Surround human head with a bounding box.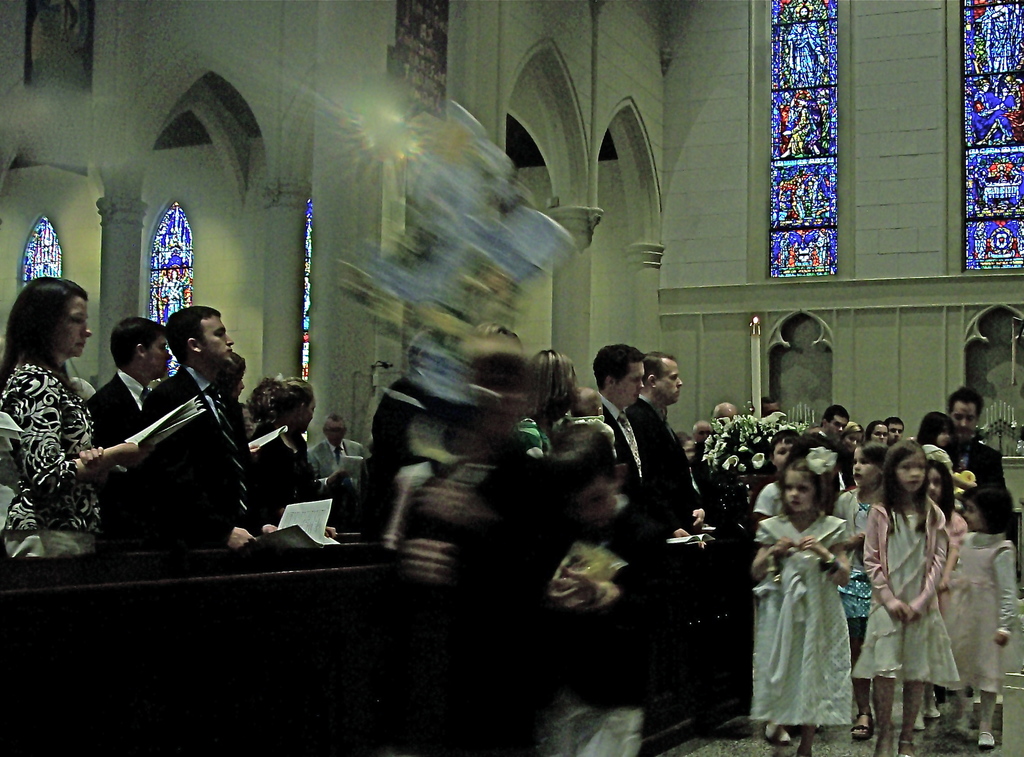
<bbox>595, 343, 646, 405</bbox>.
